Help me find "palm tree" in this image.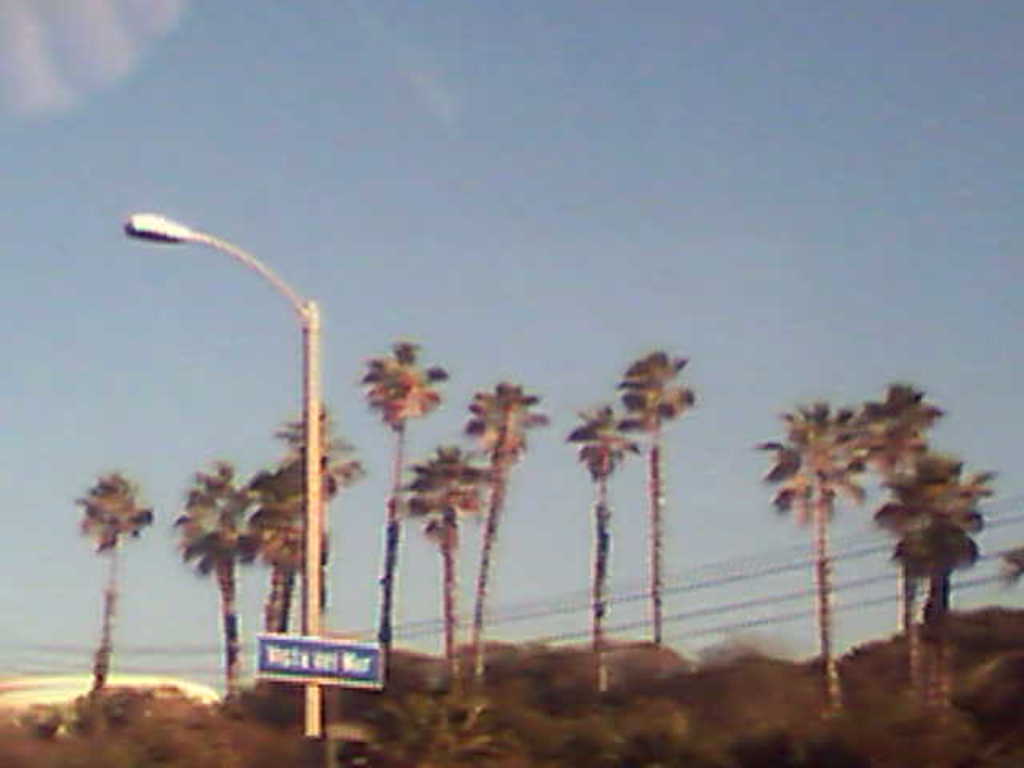
Found it: (left=866, top=472, right=982, bottom=728).
